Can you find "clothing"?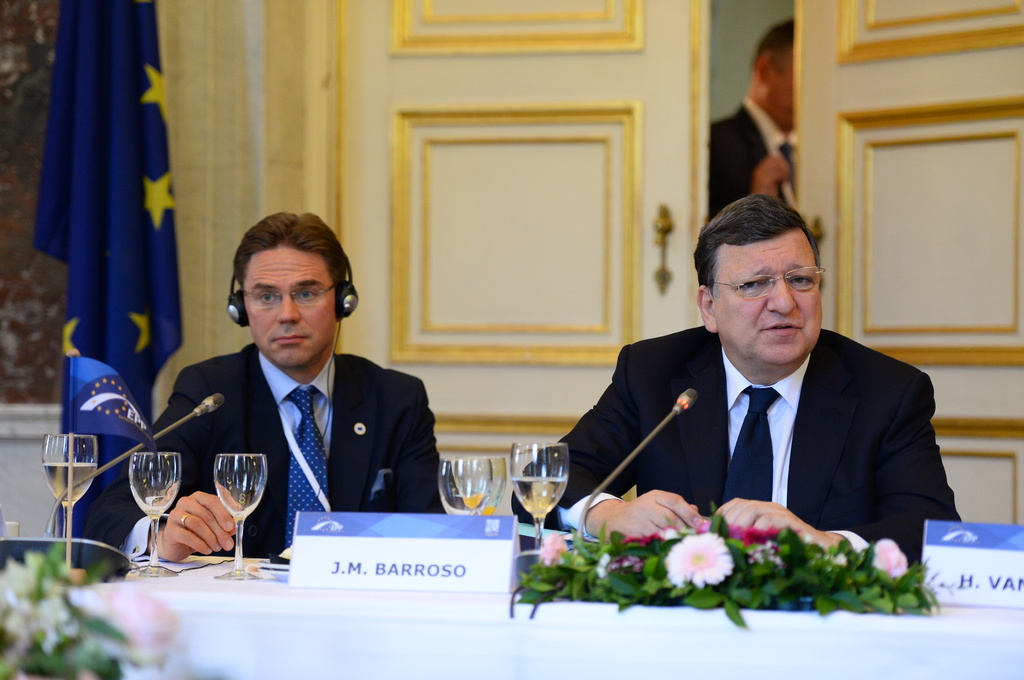
Yes, bounding box: 508:328:961:543.
